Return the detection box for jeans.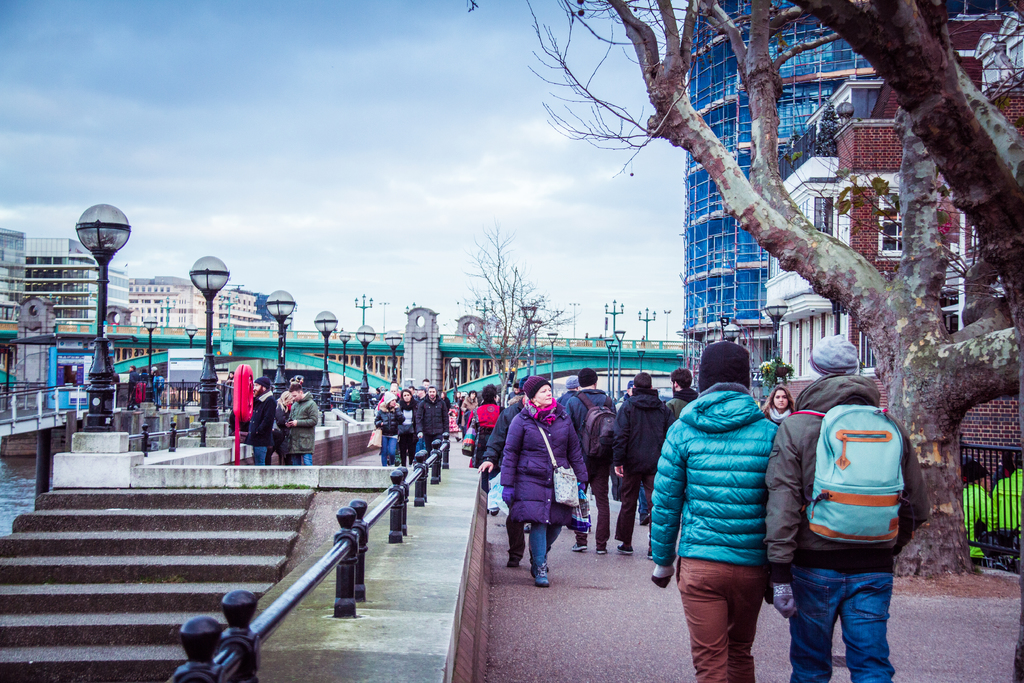
785 530 902 679.
